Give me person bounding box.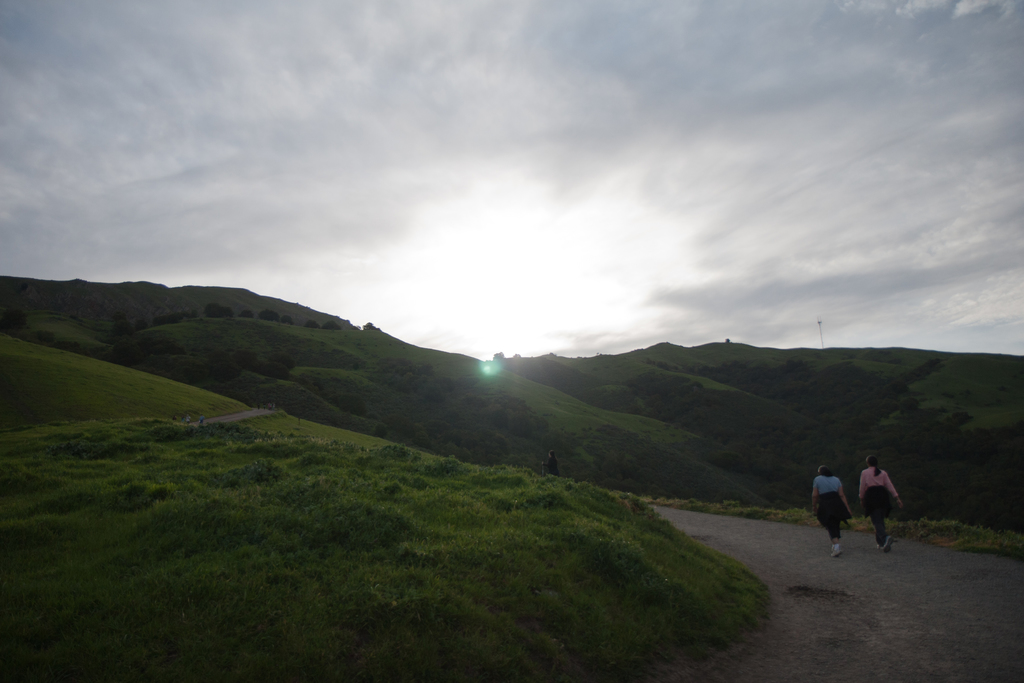
bbox(540, 443, 566, 479).
